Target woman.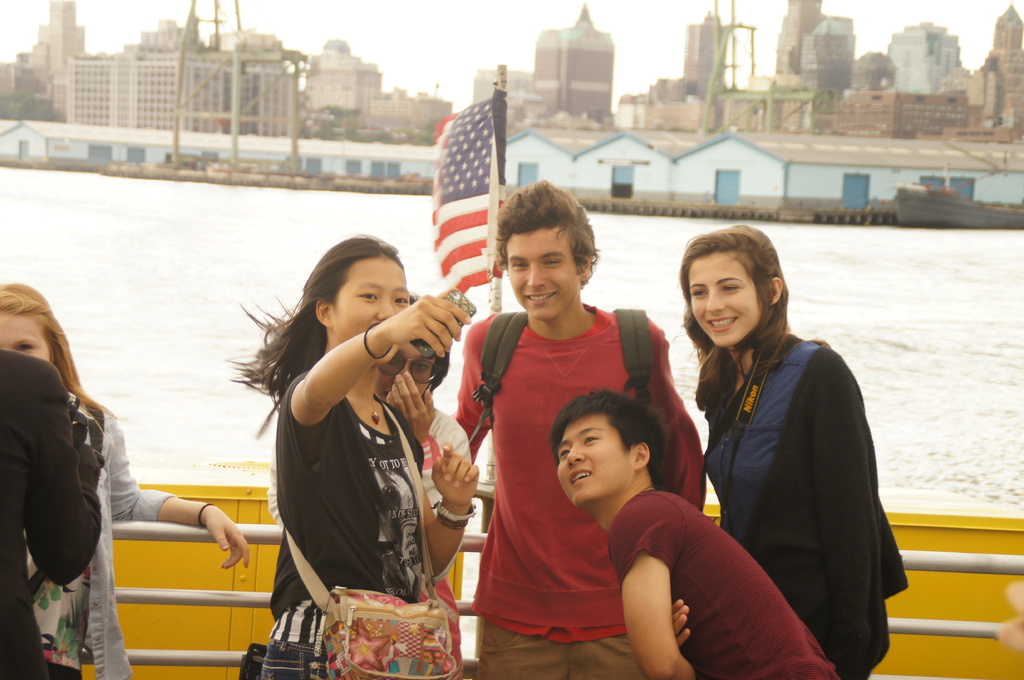
Target region: box(658, 218, 895, 679).
